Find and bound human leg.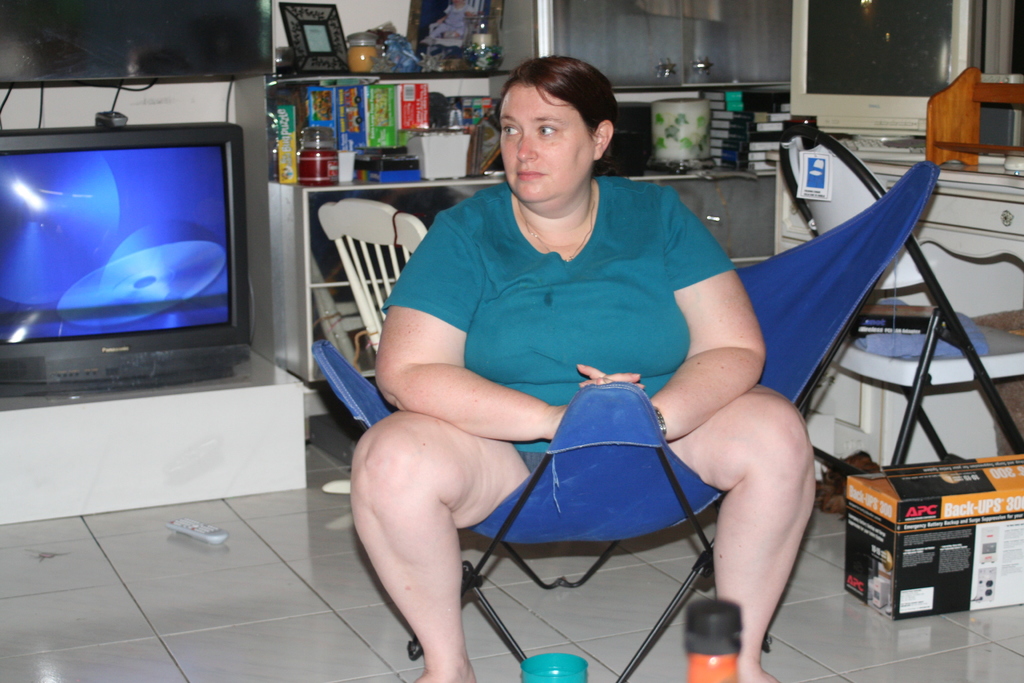
Bound: detection(655, 384, 816, 682).
